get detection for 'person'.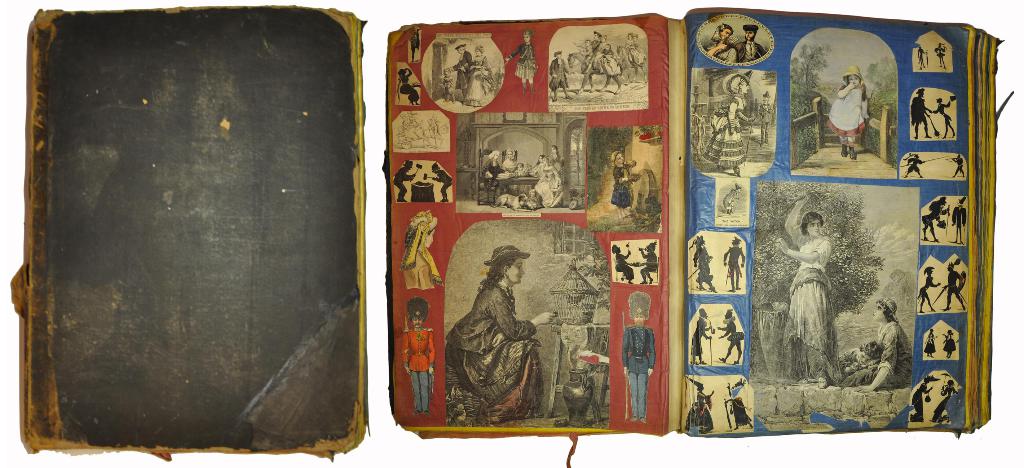
Detection: (845, 339, 896, 391).
